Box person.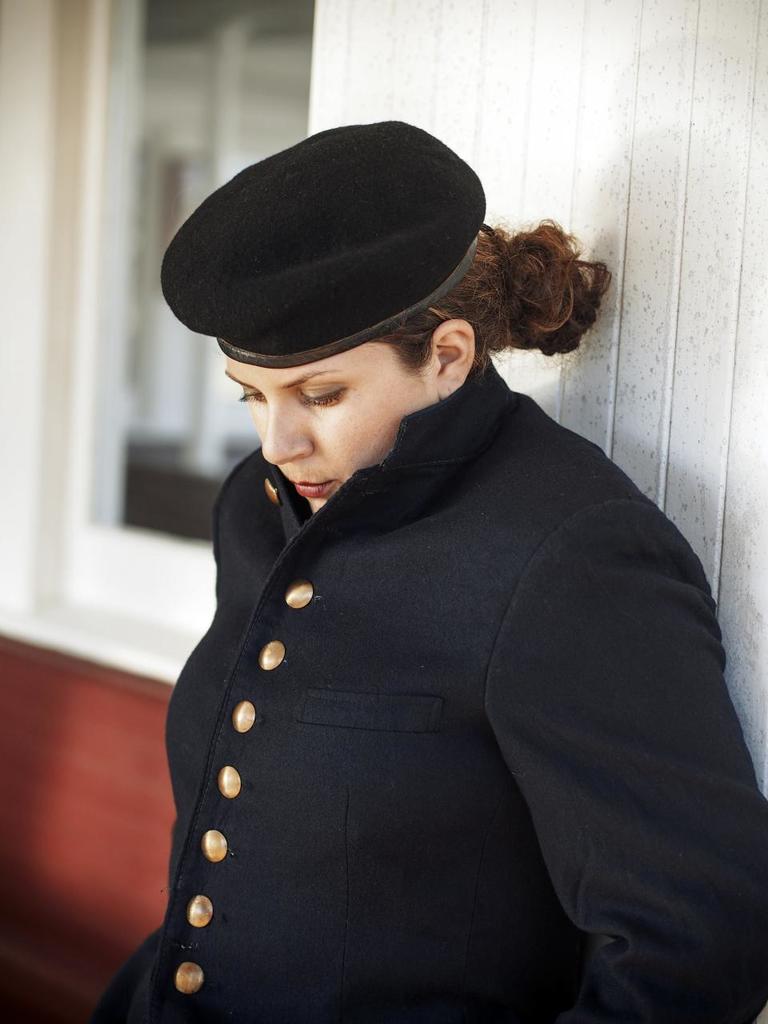
Rect(93, 122, 767, 1023).
